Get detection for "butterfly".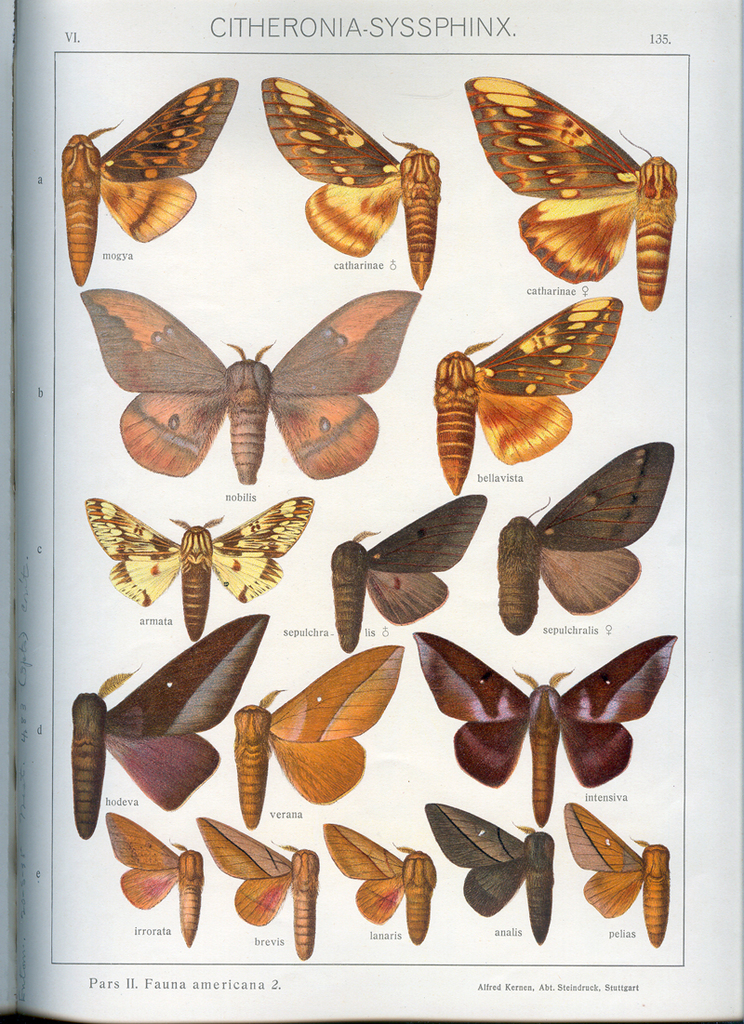
Detection: {"left": 458, "top": 73, "right": 669, "bottom": 291}.
